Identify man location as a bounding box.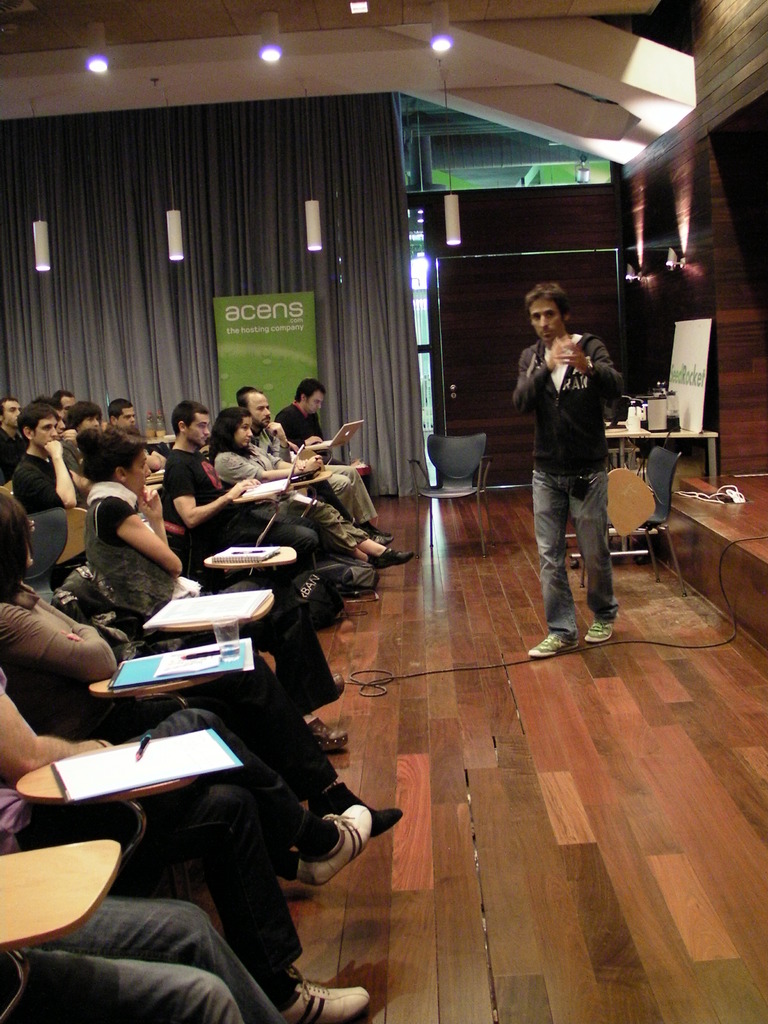
box(161, 403, 353, 560).
